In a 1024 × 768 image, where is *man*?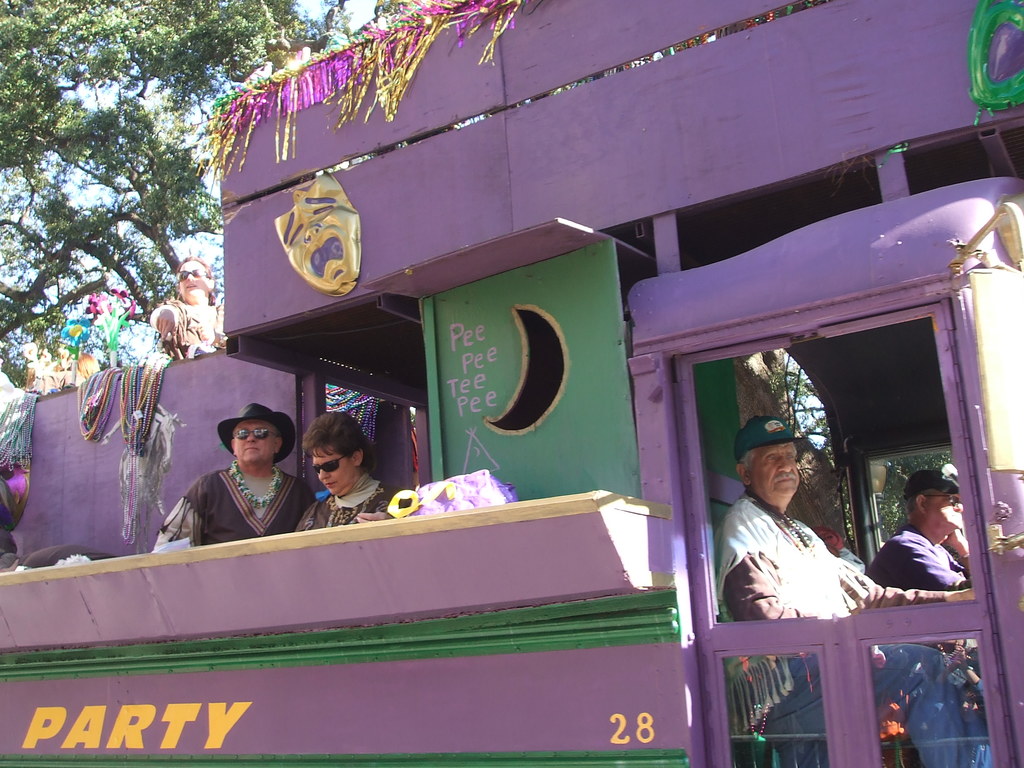
box(717, 417, 997, 767).
